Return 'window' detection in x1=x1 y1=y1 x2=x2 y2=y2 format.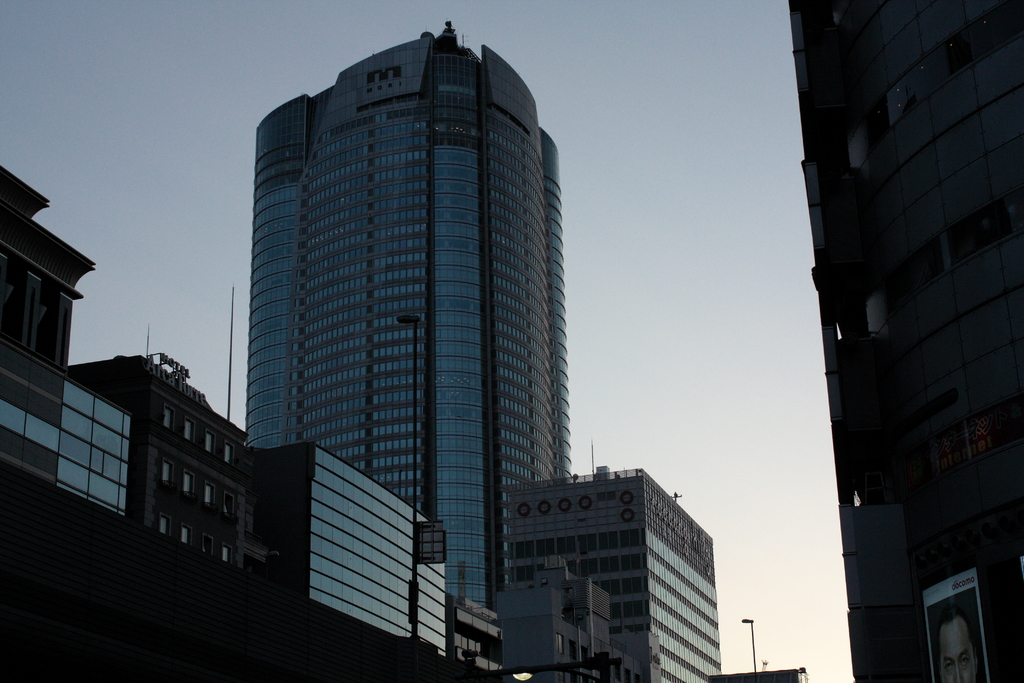
x1=204 y1=479 x2=218 y2=511.
